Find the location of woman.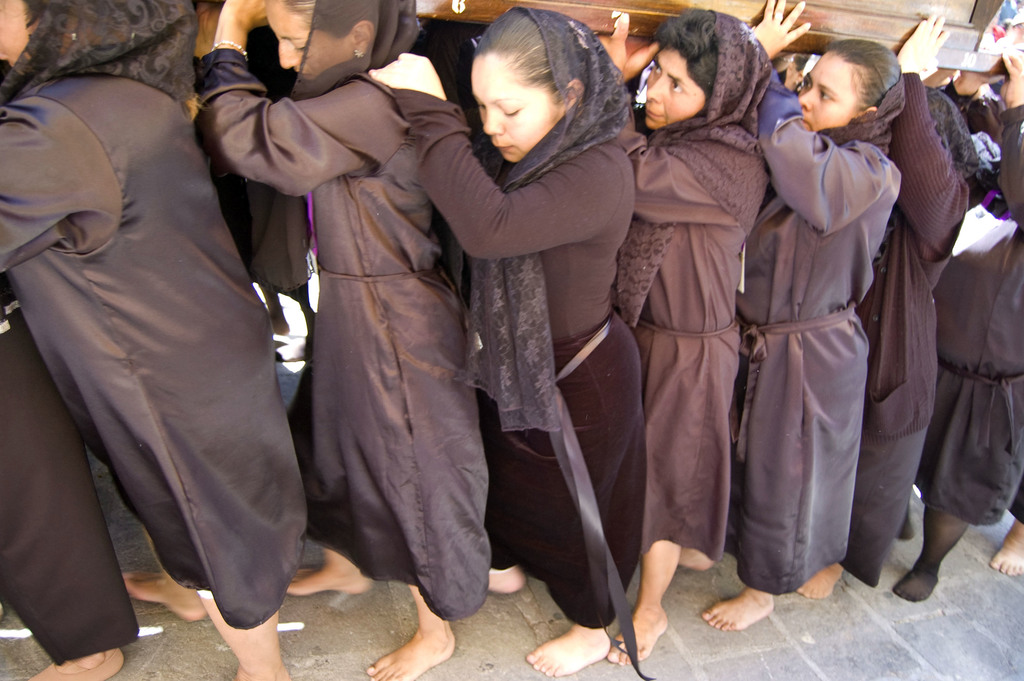
Location: x1=601, y1=3, x2=772, y2=665.
